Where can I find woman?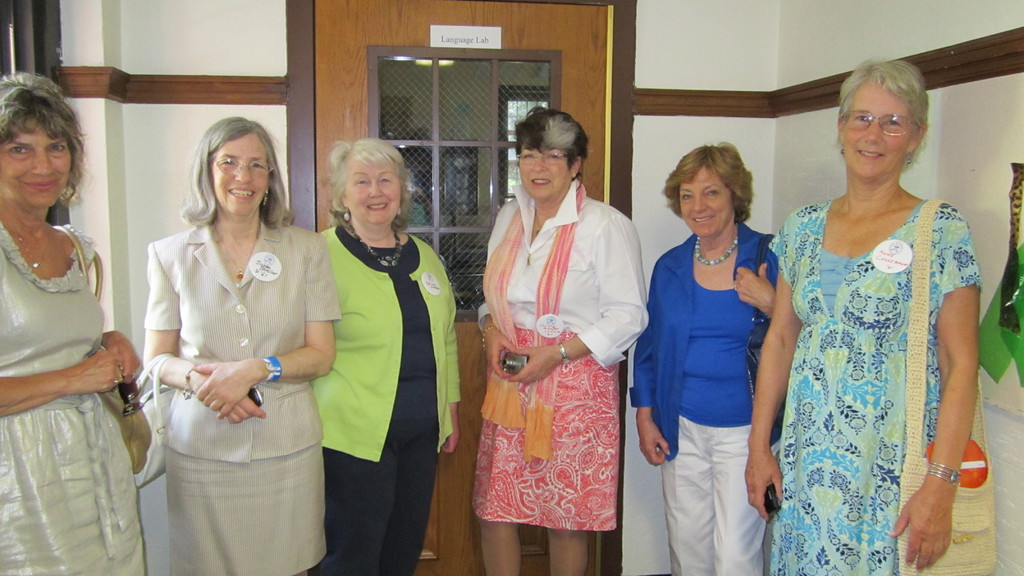
You can find it at 735, 56, 986, 575.
